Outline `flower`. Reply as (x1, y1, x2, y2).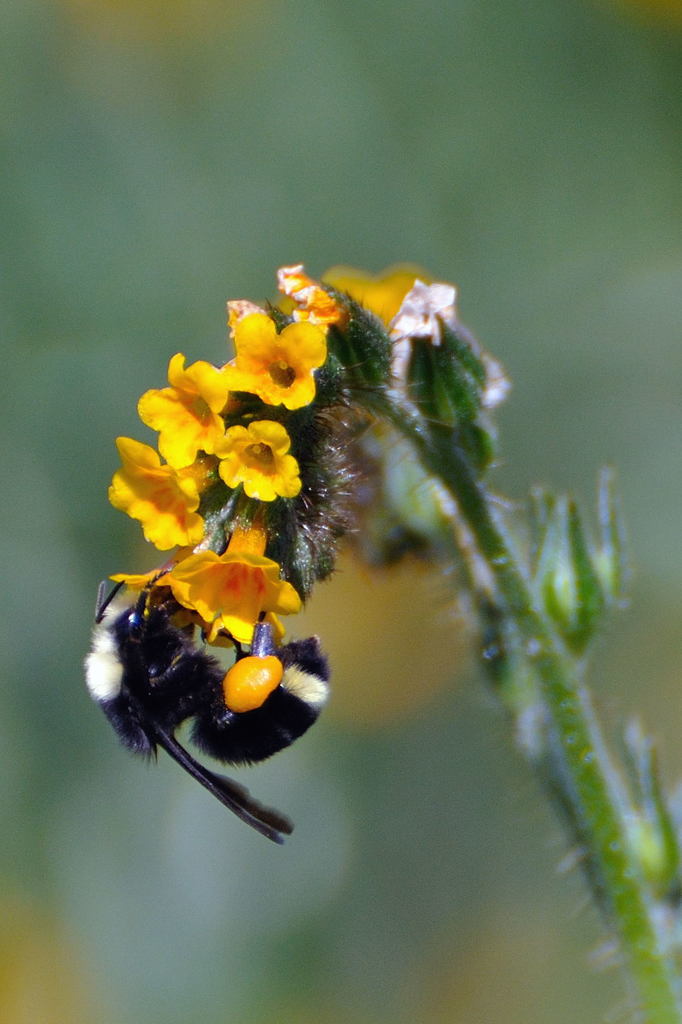
(141, 524, 309, 655).
